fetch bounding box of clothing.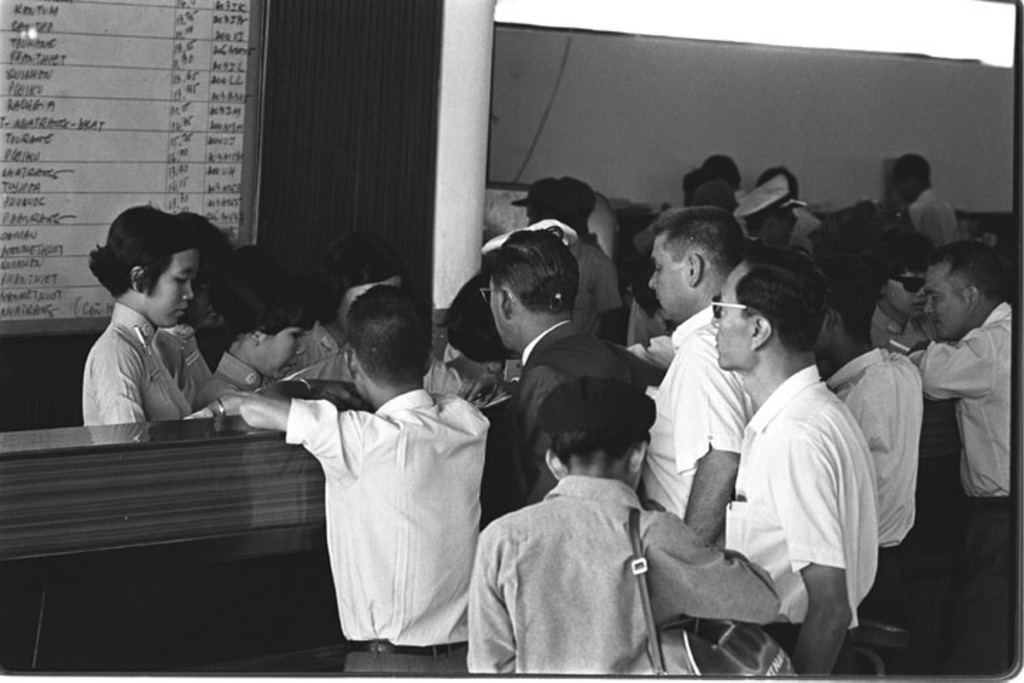
Bbox: 280,386,494,682.
